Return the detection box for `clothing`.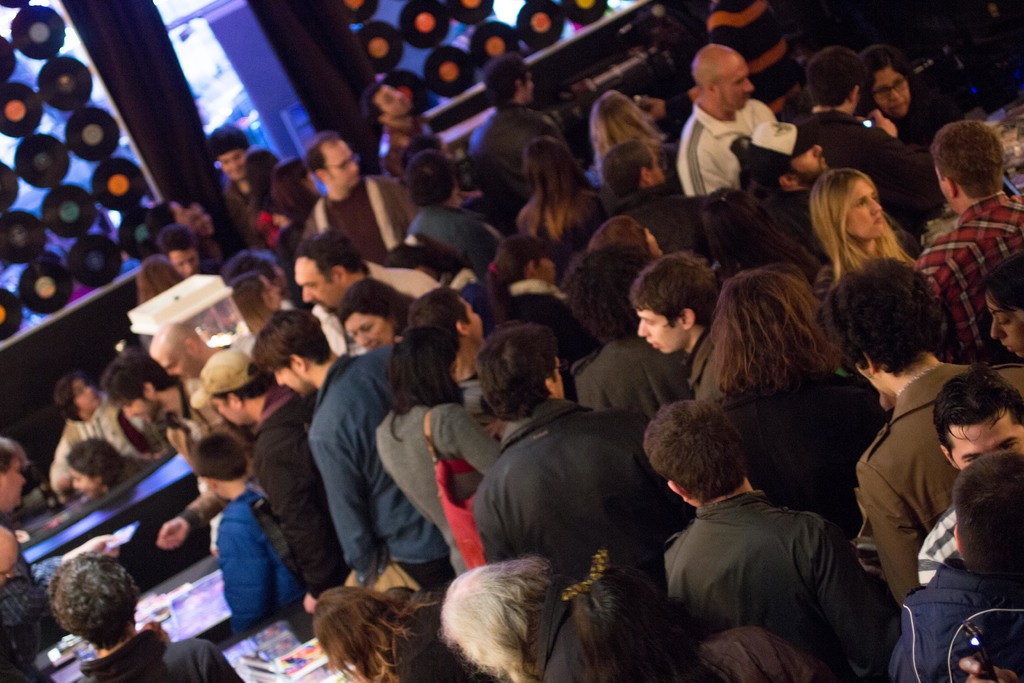
box(239, 382, 365, 601).
